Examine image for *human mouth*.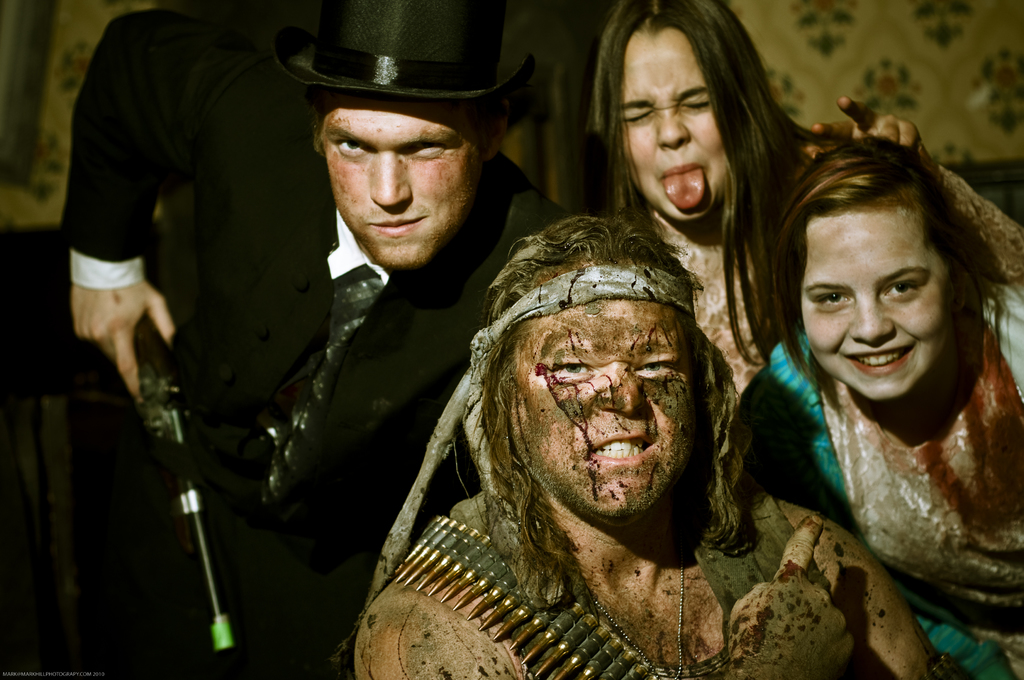
Examination result: [364,215,431,236].
